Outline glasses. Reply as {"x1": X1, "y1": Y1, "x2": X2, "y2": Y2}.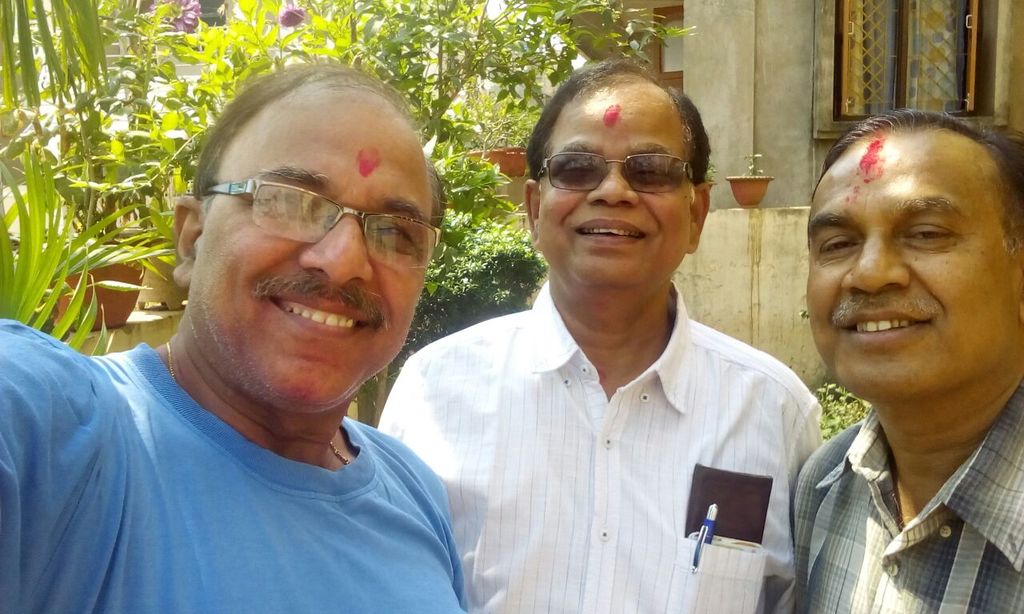
{"x1": 531, "y1": 150, "x2": 692, "y2": 195}.
